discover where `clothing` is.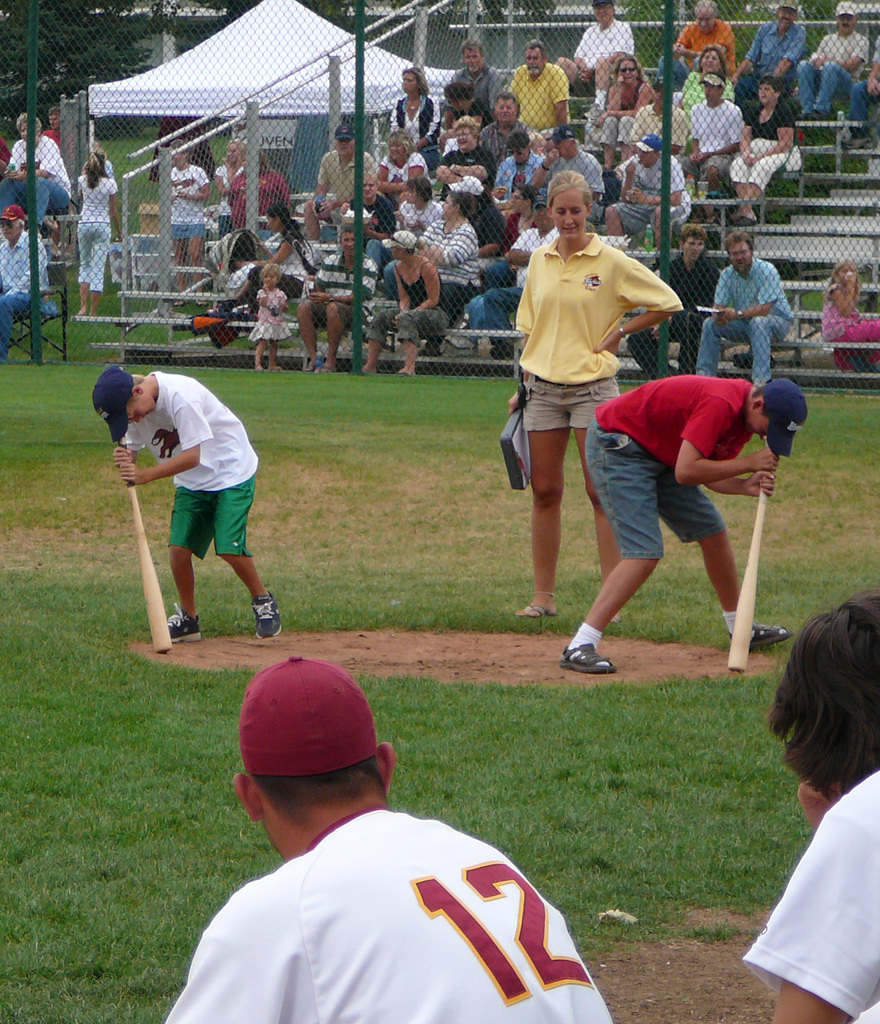
Discovered at rect(422, 218, 504, 328).
